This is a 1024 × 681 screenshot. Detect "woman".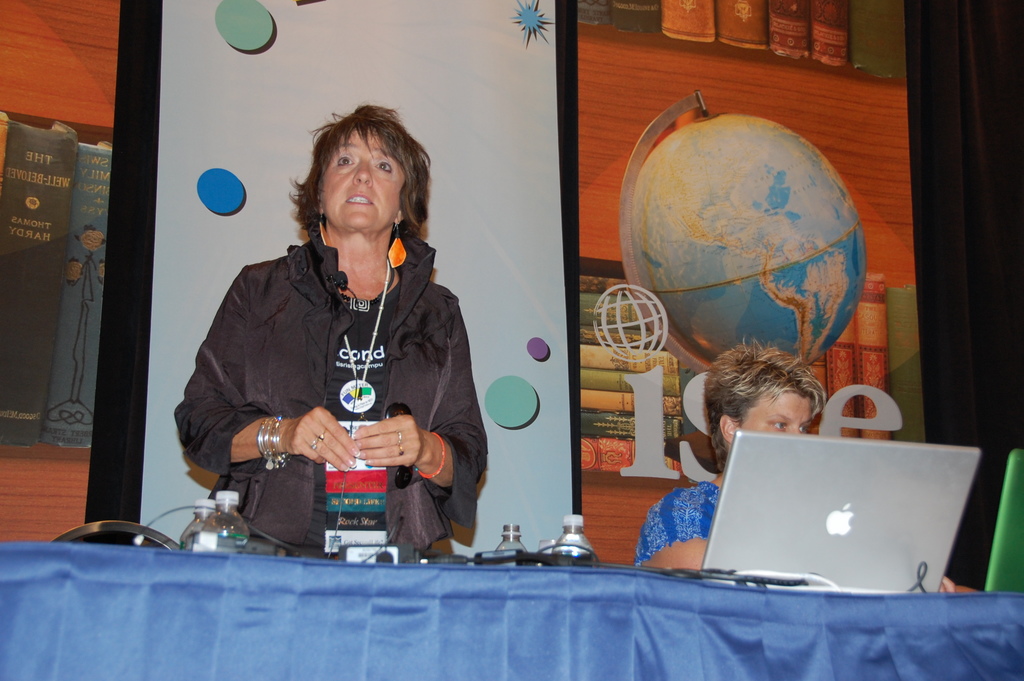
bbox=[170, 101, 503, 564].
